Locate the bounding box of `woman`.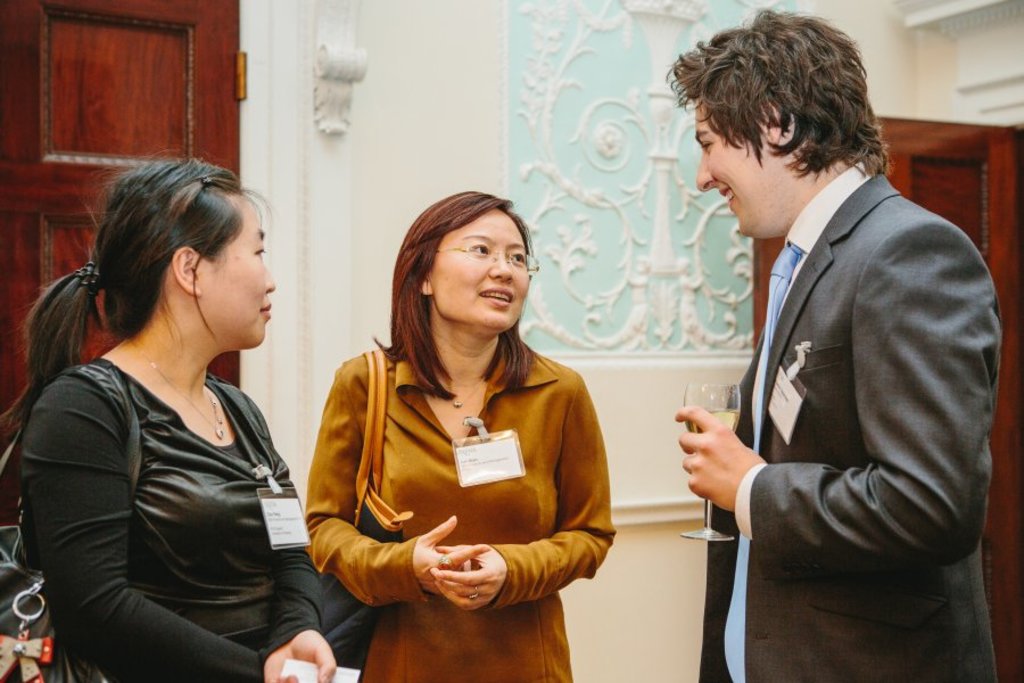
Bounding box: {"x1": 17, "y1": 156, "x2": 323, "y2": 681}.
